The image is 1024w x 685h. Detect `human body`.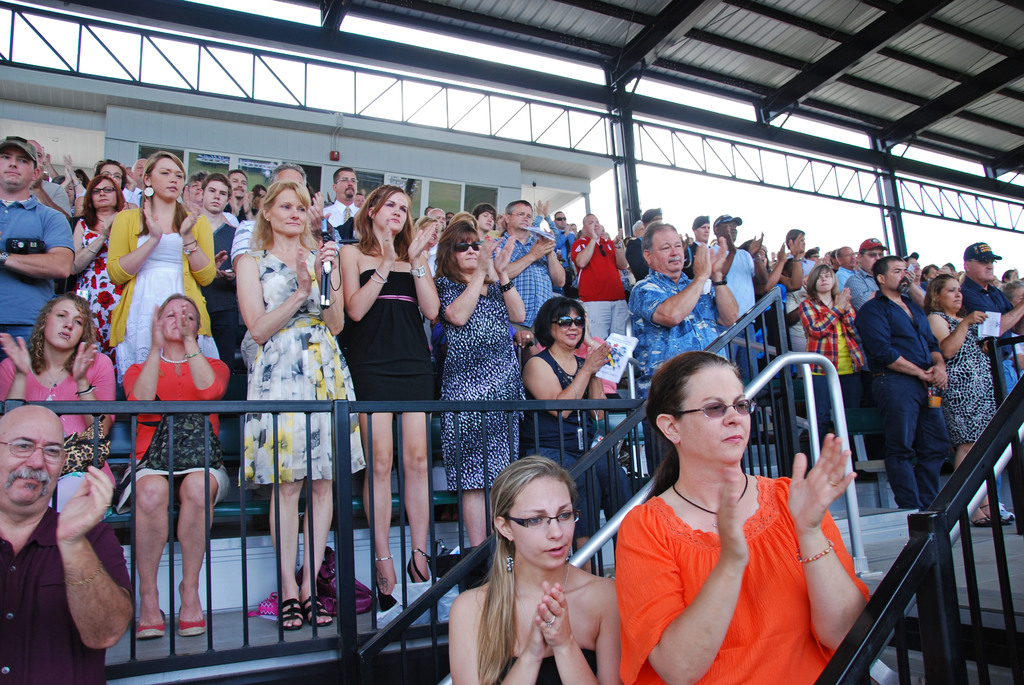
Detection: BBox(0, 138, 76, 356).
